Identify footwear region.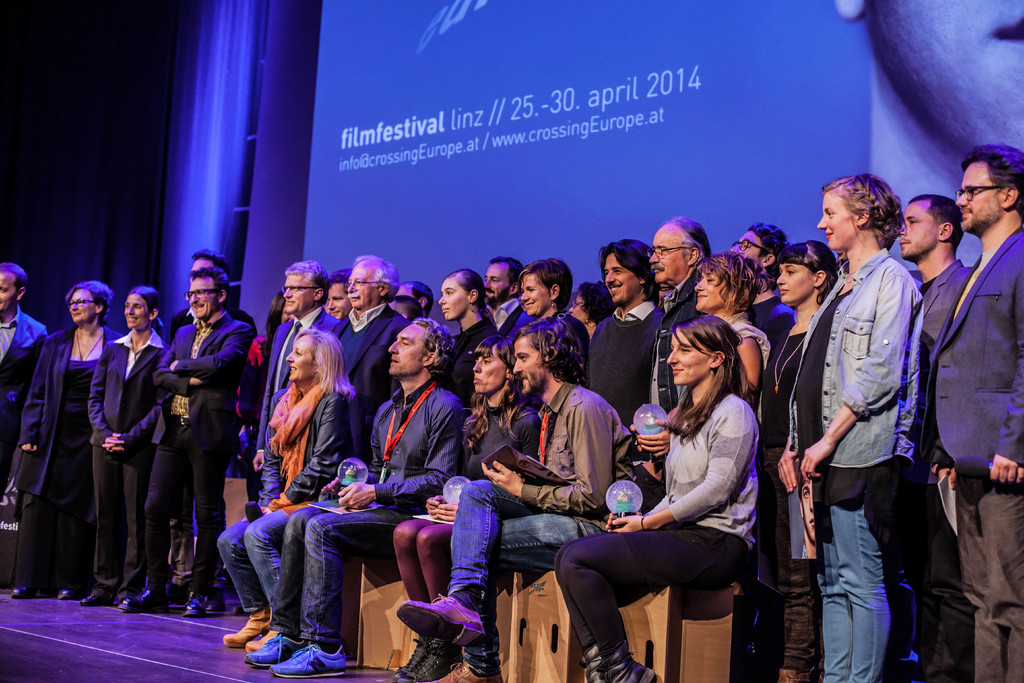
Region: <box>243,630,303,667</box>.
